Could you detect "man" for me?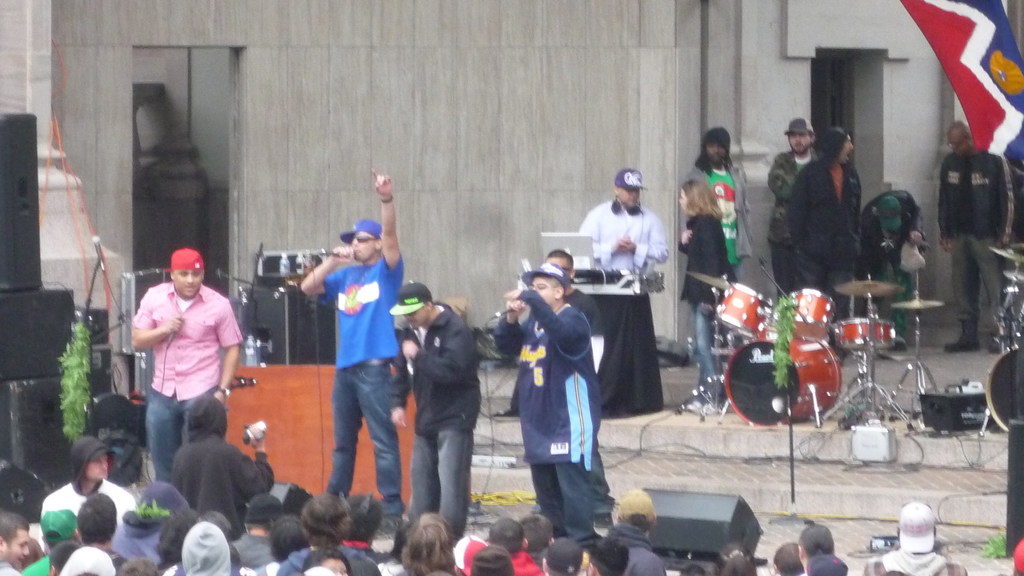
Detection result: (577, 167, 671, 419).
